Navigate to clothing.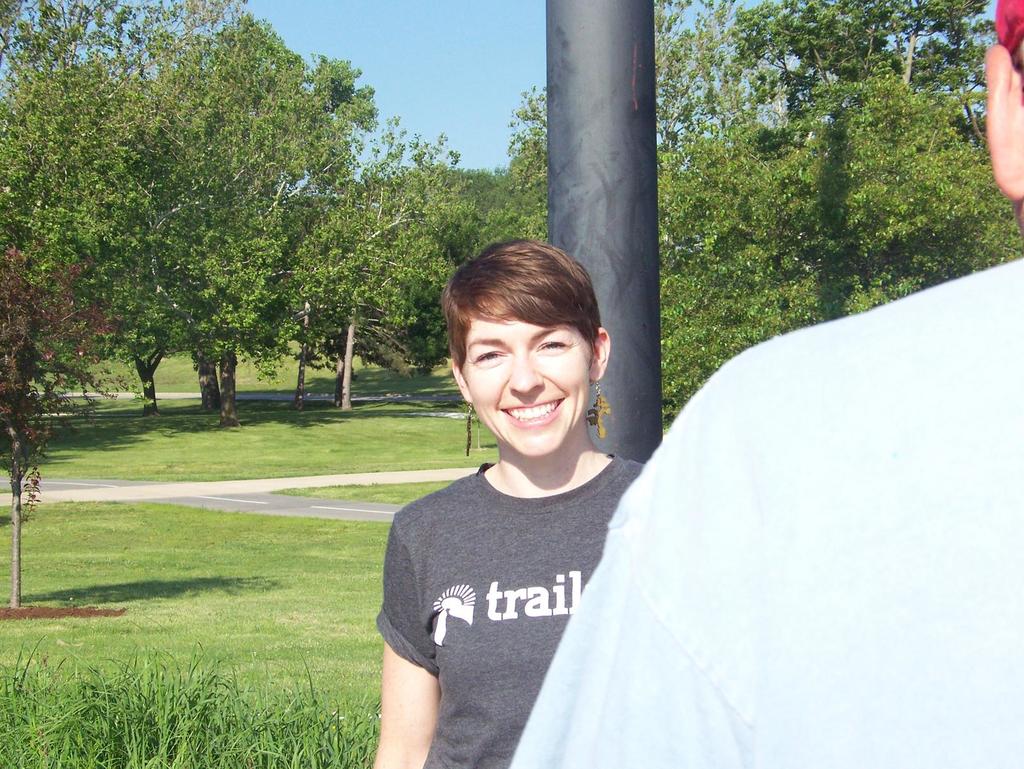
Navigation target: [508, 258, 1023, 768].
